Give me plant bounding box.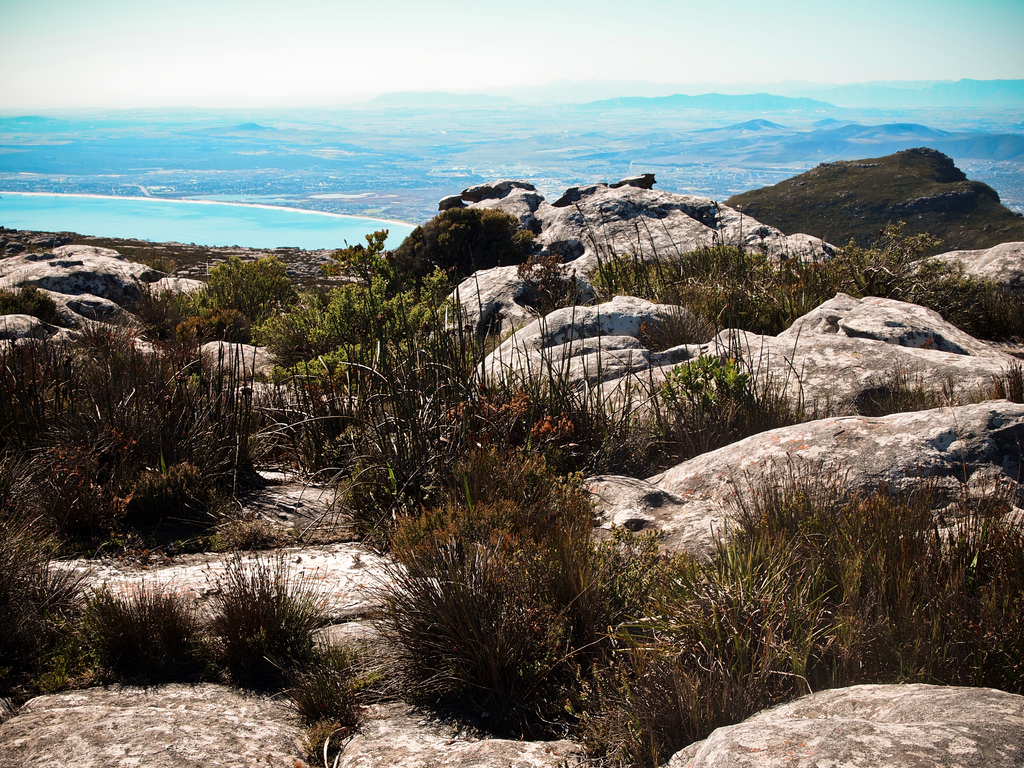
[left=189, top=527, right=335, bottom=704].
